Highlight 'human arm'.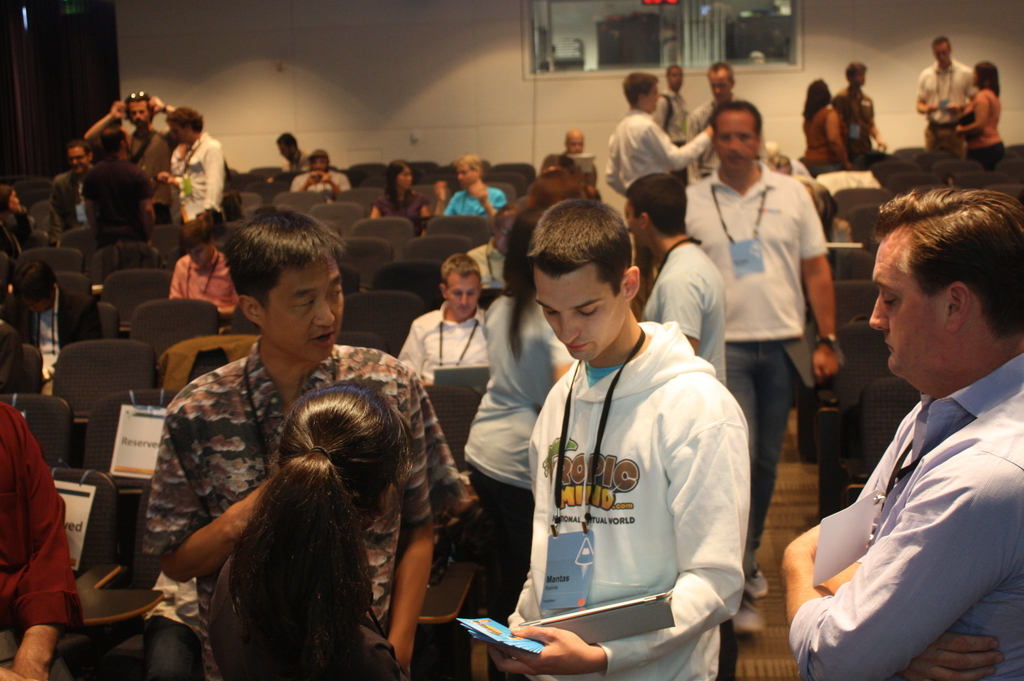
Highlighted region: box(420, 197, 430, 240).
